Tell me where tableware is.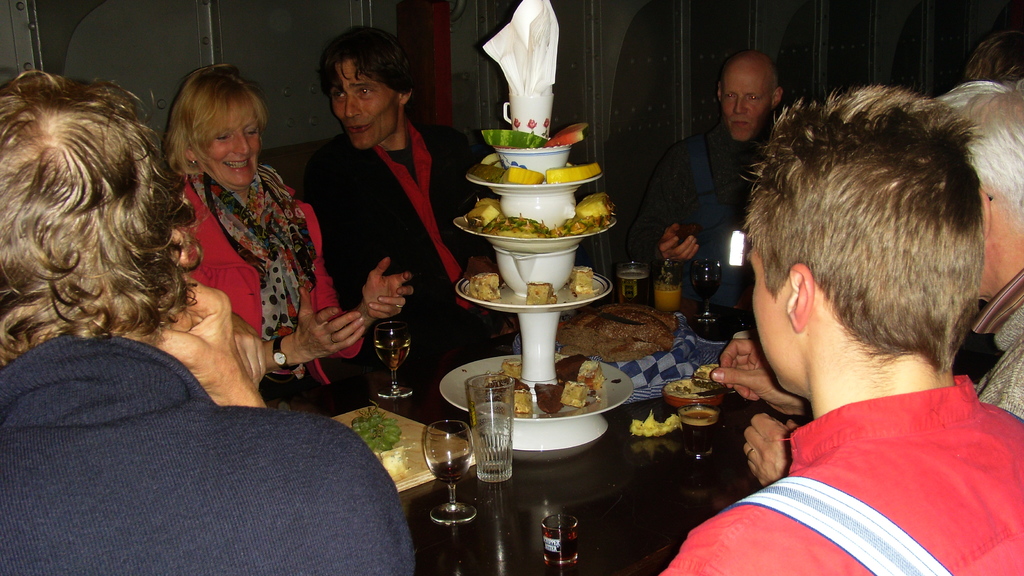
tableware is at x1=690, y1=258, x2=723, y2=325.
